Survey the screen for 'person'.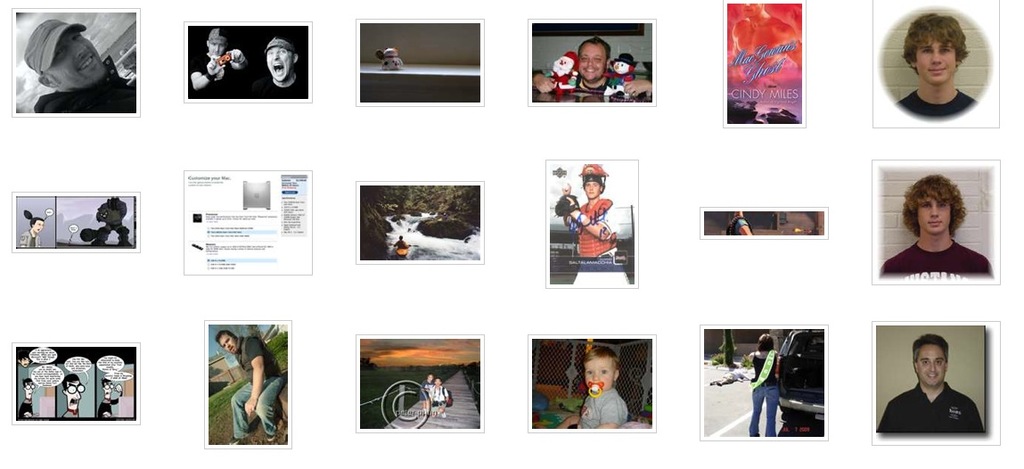
Survey found: select_region(430, 374, 452, 418).
